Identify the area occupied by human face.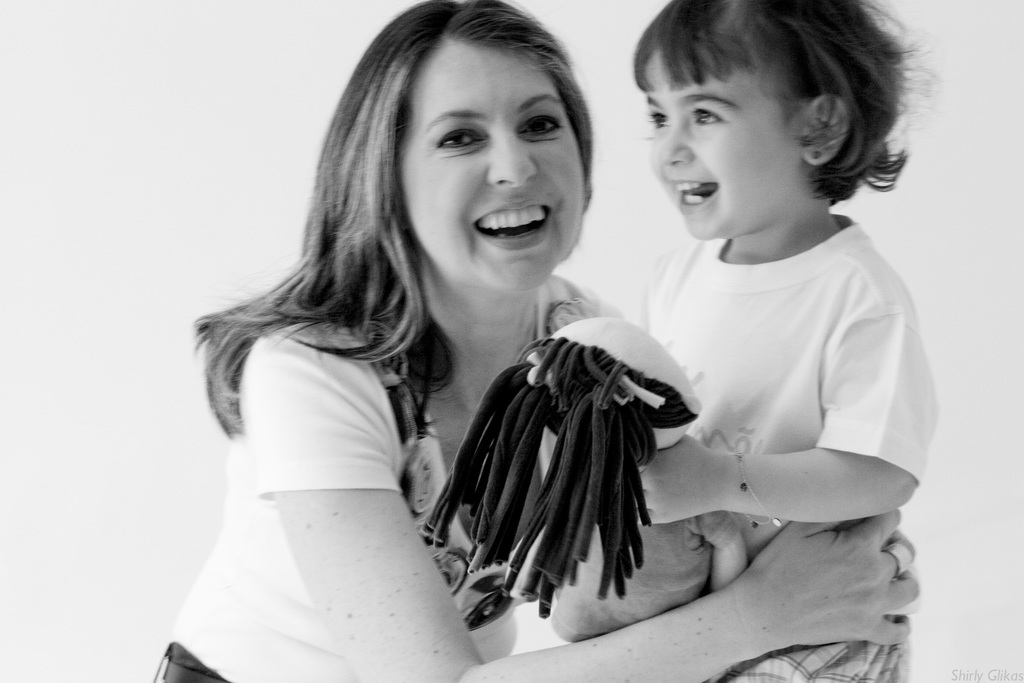
Area: pyautogui.locateOnScreen(391, 28, 599, 295).
